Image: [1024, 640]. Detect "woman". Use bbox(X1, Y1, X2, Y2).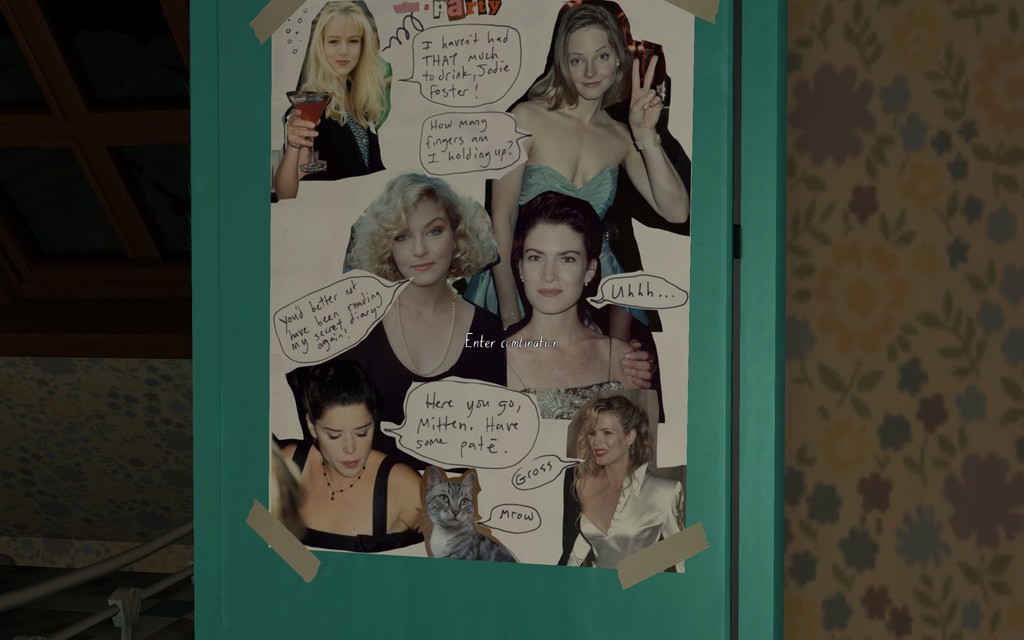
bbox(304, 169, 507, 472).
